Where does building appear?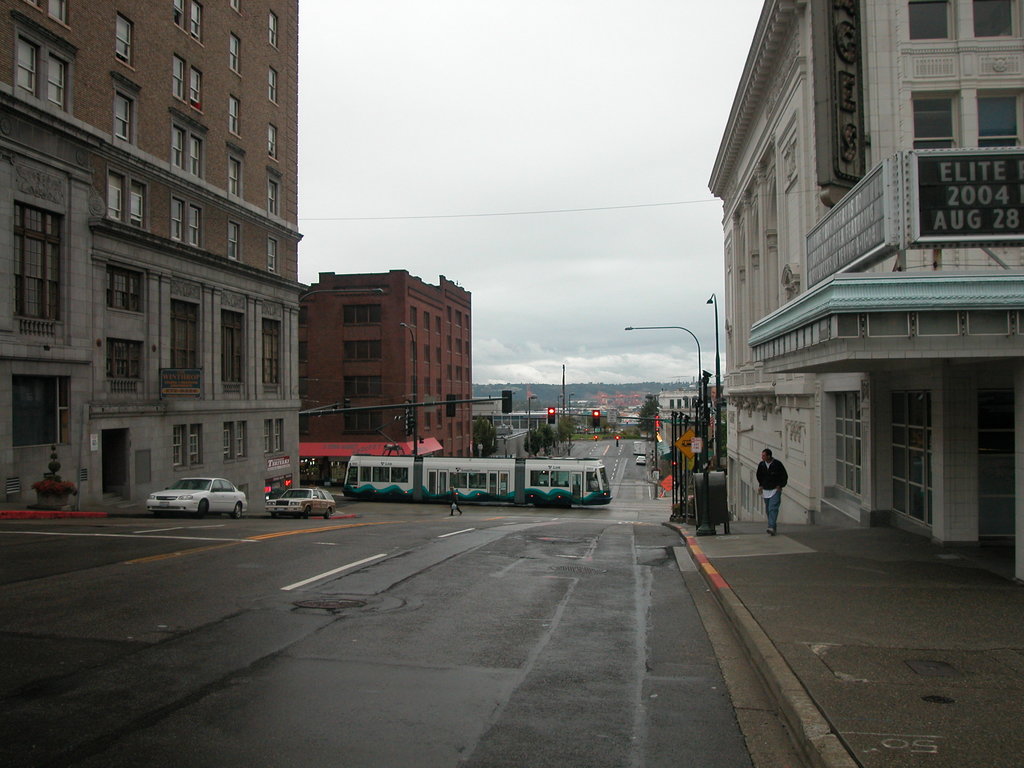
Appears at [299,269,474,485].
